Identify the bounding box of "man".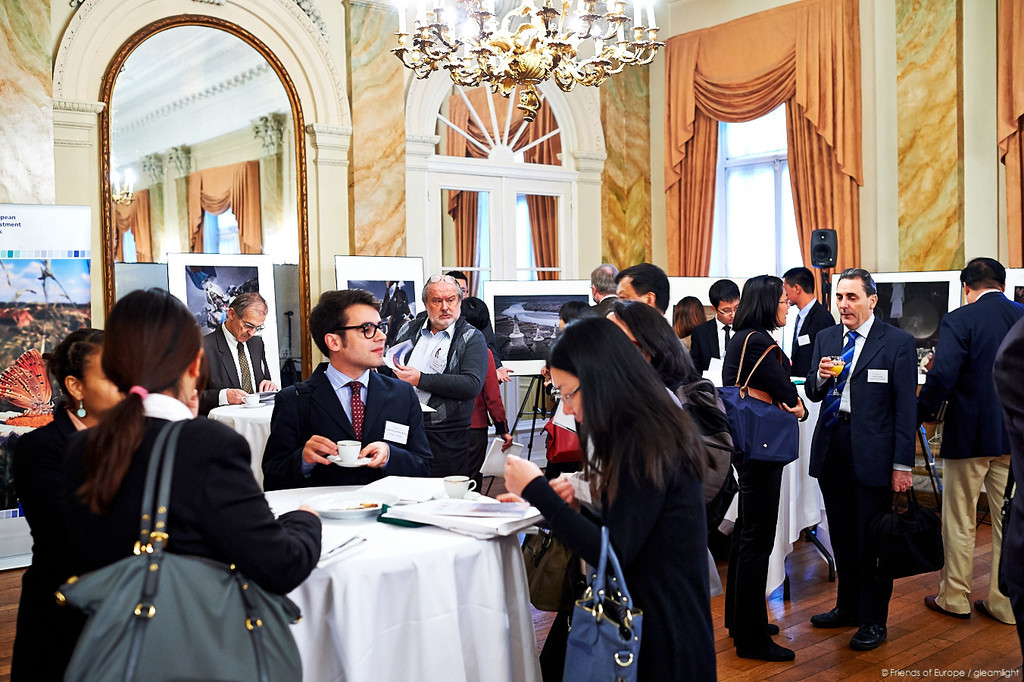
Rect(265, 284, 432, 492).
